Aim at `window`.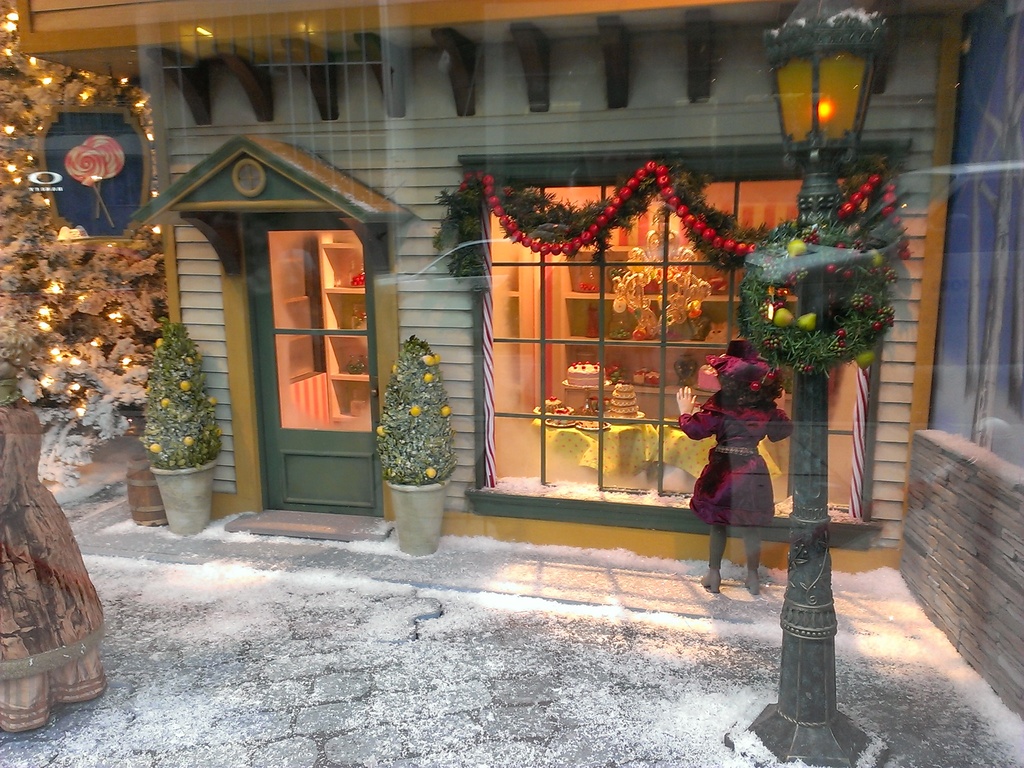
Aimed at <region>483, 172, 884, 522</region>.
